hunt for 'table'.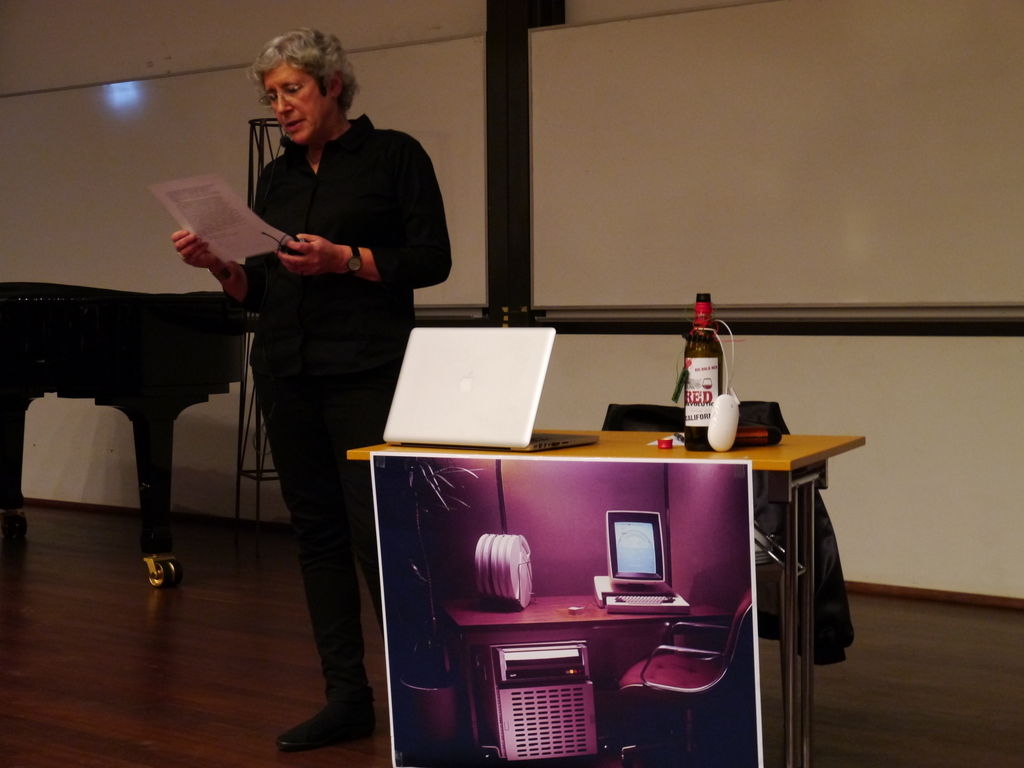
Hunted down at detection(323, 383, 832, 767).
